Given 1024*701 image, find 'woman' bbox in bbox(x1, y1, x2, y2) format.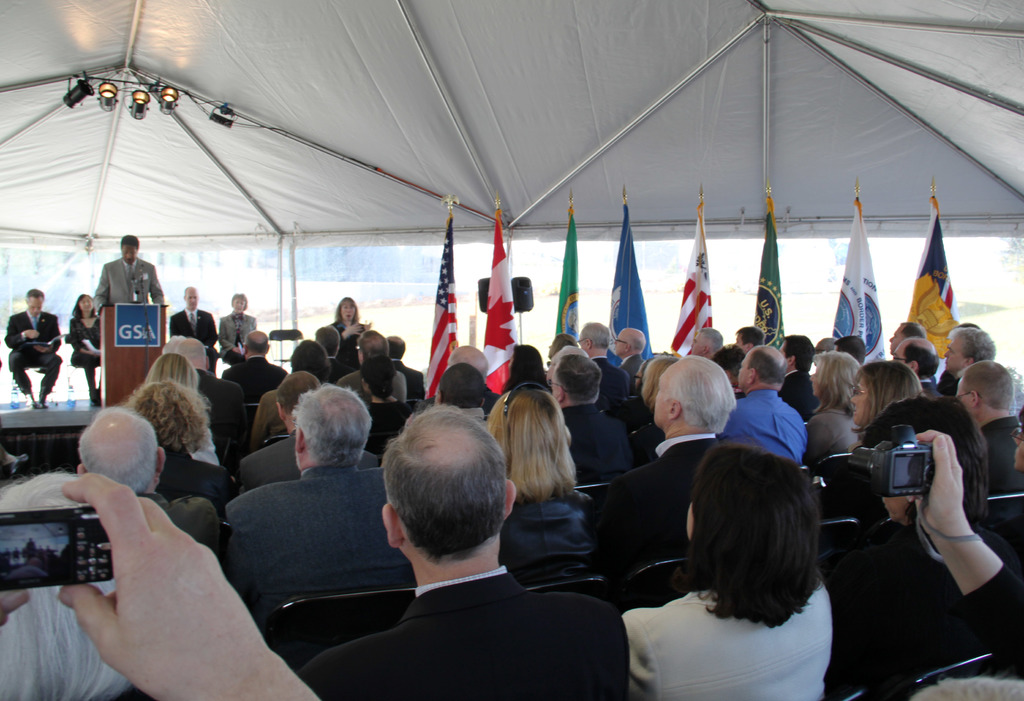
bbox(488, 387, 588, 550).
